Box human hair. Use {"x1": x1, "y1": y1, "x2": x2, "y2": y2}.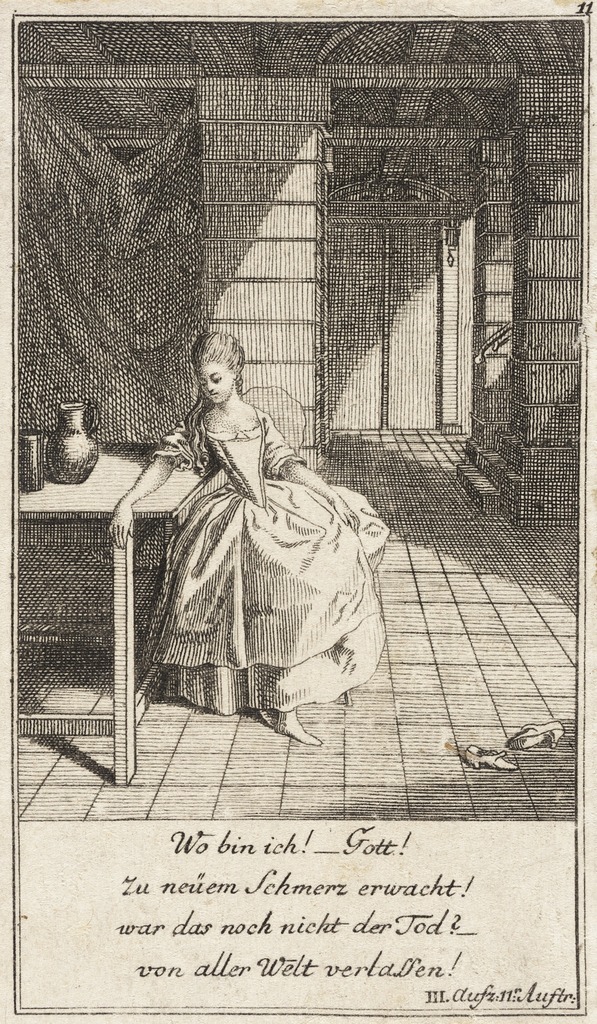
{"x1": 189, "y1": 328, "x2": 239, "y2": 473}.
